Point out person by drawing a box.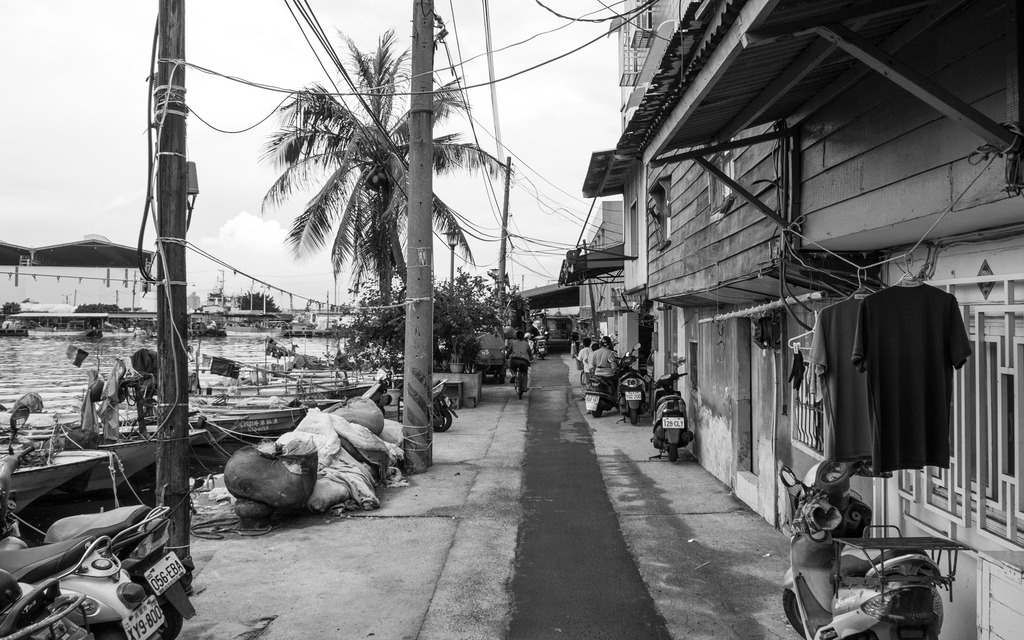
pyautogui.locateOnScreen(587, 333, 620, 397).
